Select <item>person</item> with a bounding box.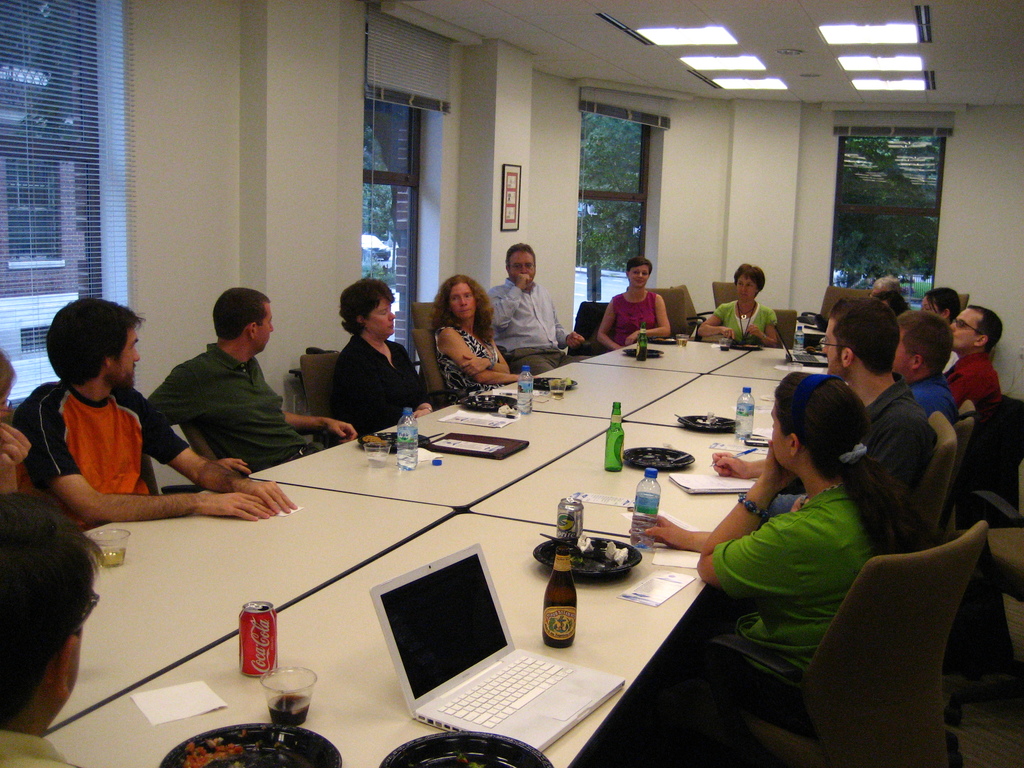
[x1=596, y1=256, x2=675, y2=355].
